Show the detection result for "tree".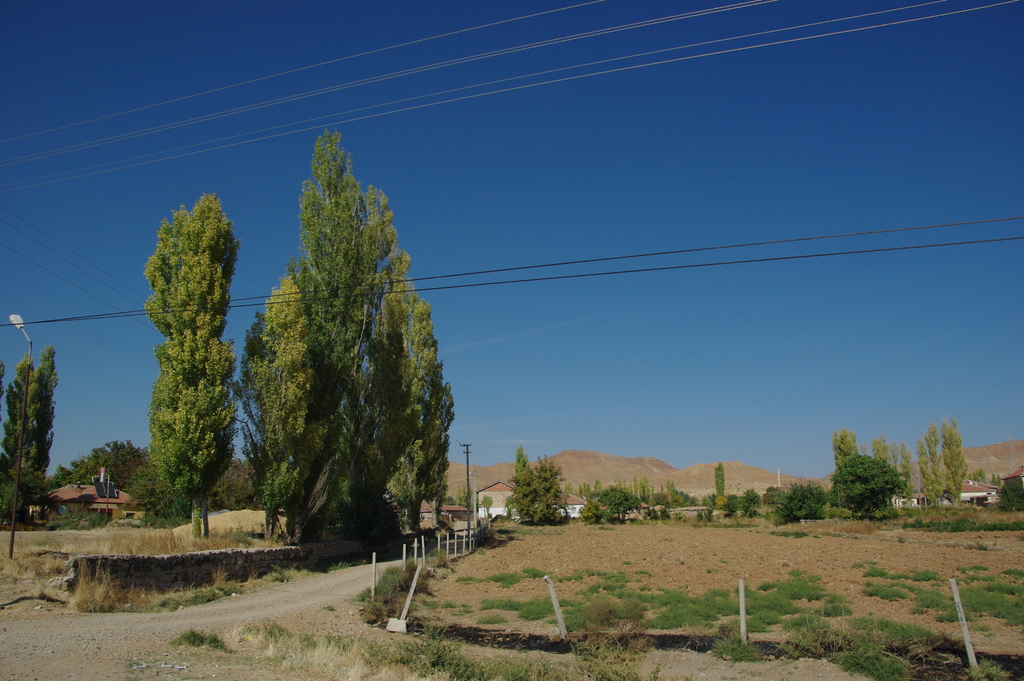
230:128:452:561.
